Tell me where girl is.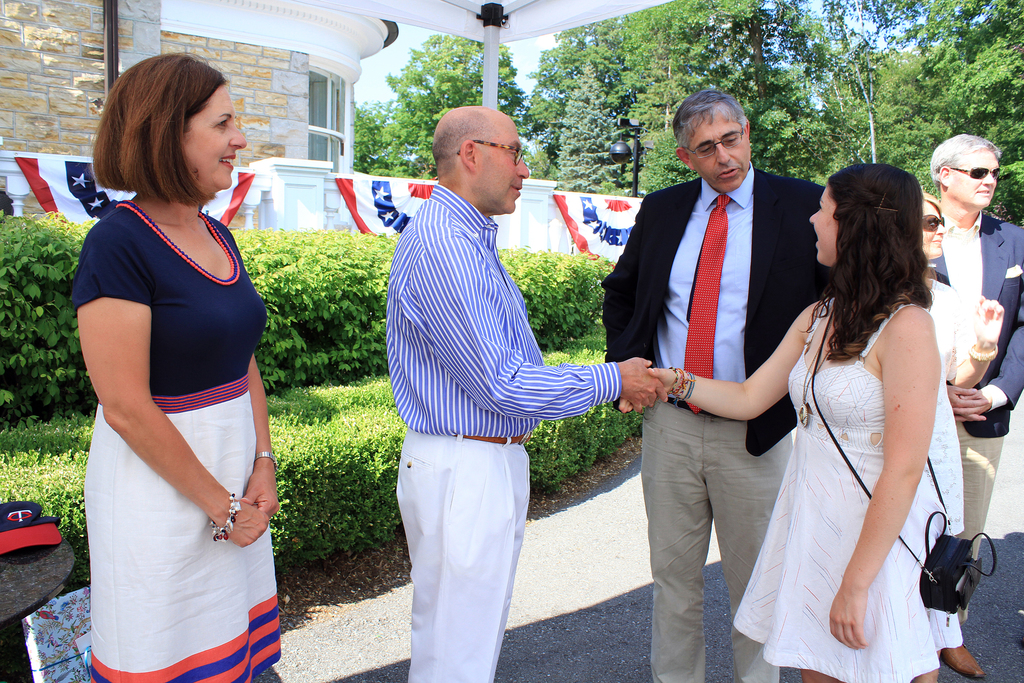
girl is at select_region(619, 162, 942, 682).
